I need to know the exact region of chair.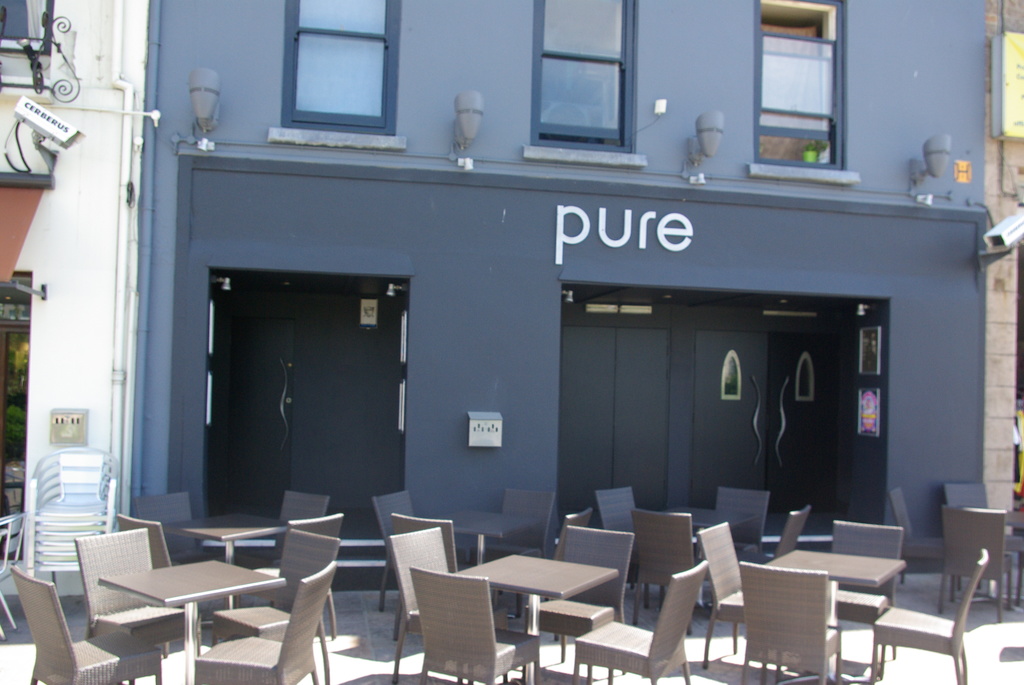
Region: pyautogui.locateOnScreen(708, 489, 771, 563).
